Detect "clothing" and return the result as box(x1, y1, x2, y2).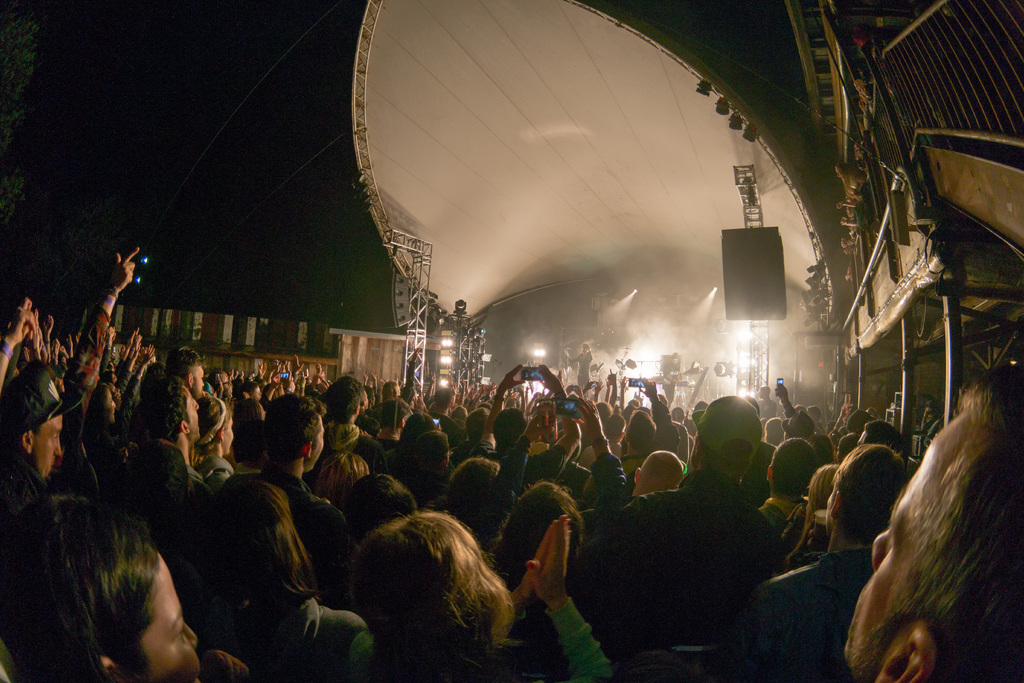
box(678, 420, 694, 459).
